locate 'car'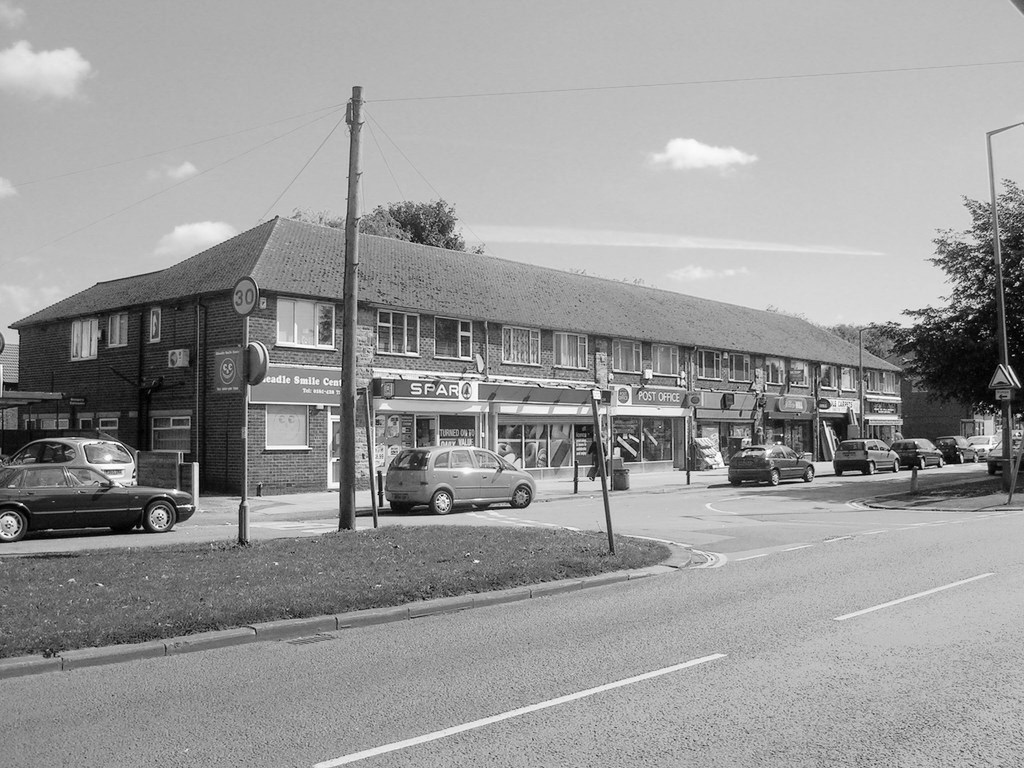
BBox(727, 443, 817, 488)
